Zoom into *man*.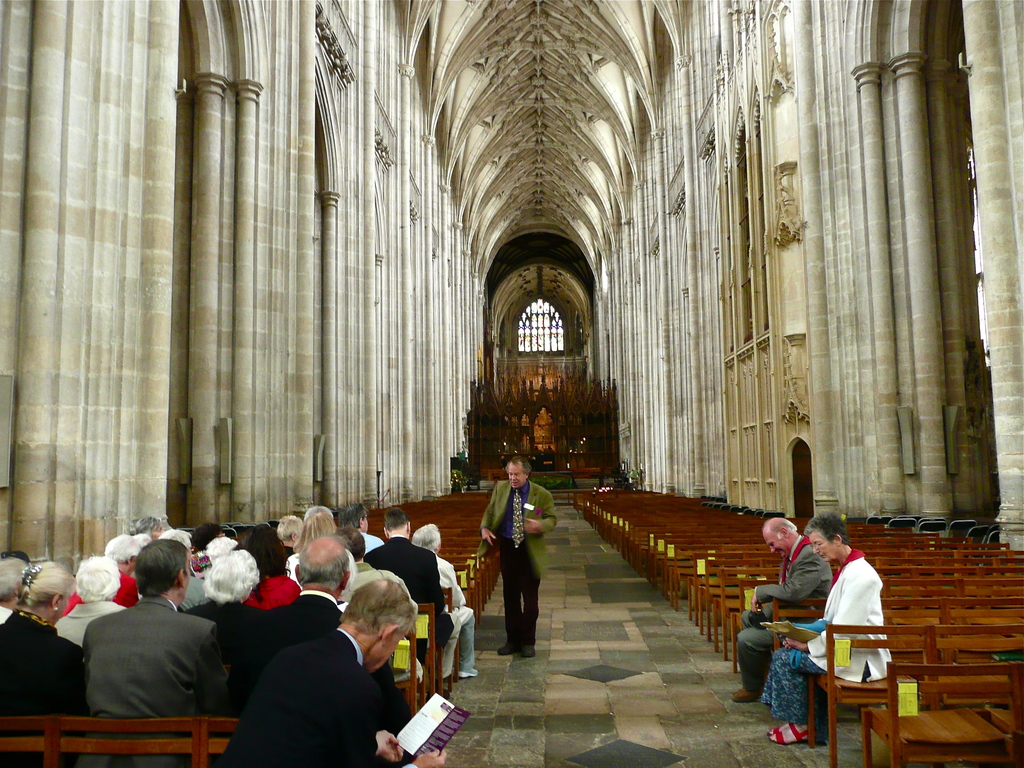
Zoom target: [335, 528, 424, 683].
